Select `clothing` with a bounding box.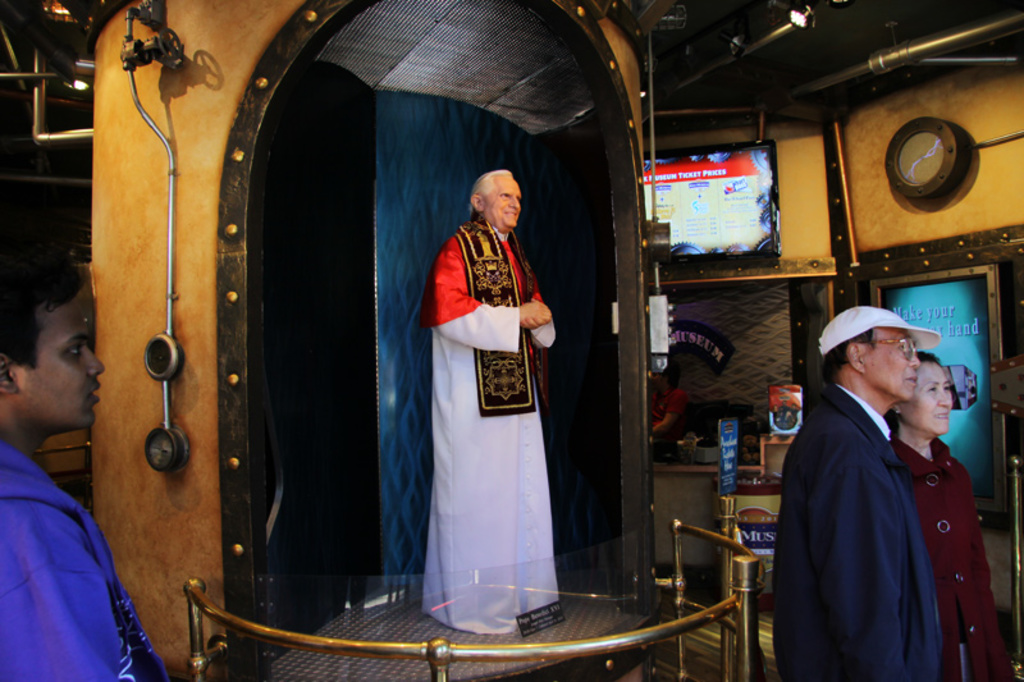
0, 431, 172, 681.
